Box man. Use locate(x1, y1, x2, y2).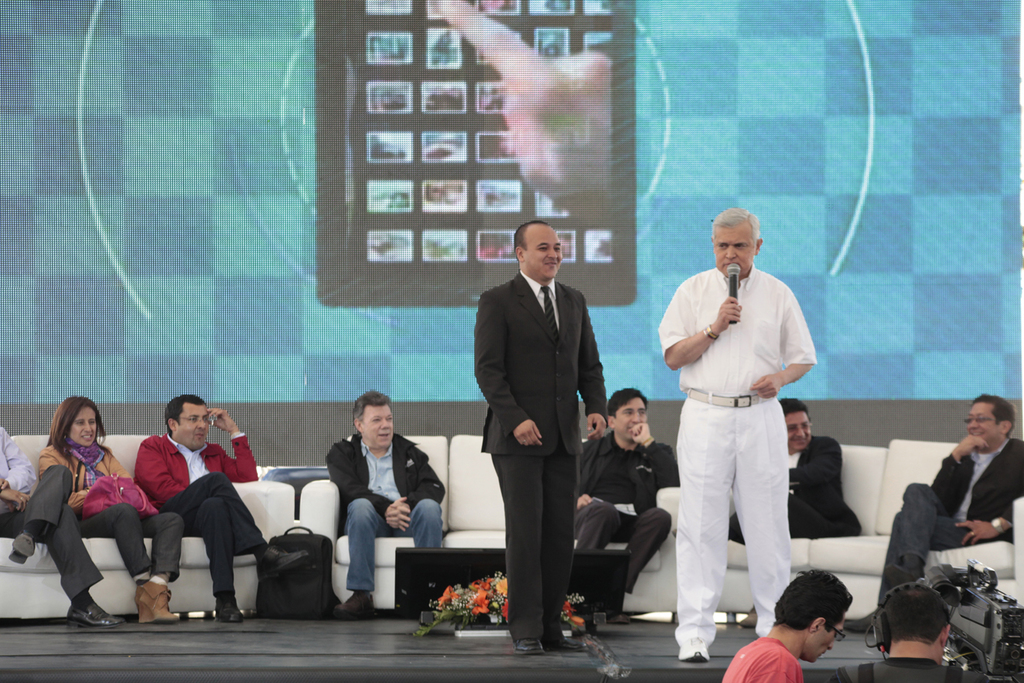
locate(720, 568, 853, 682).
